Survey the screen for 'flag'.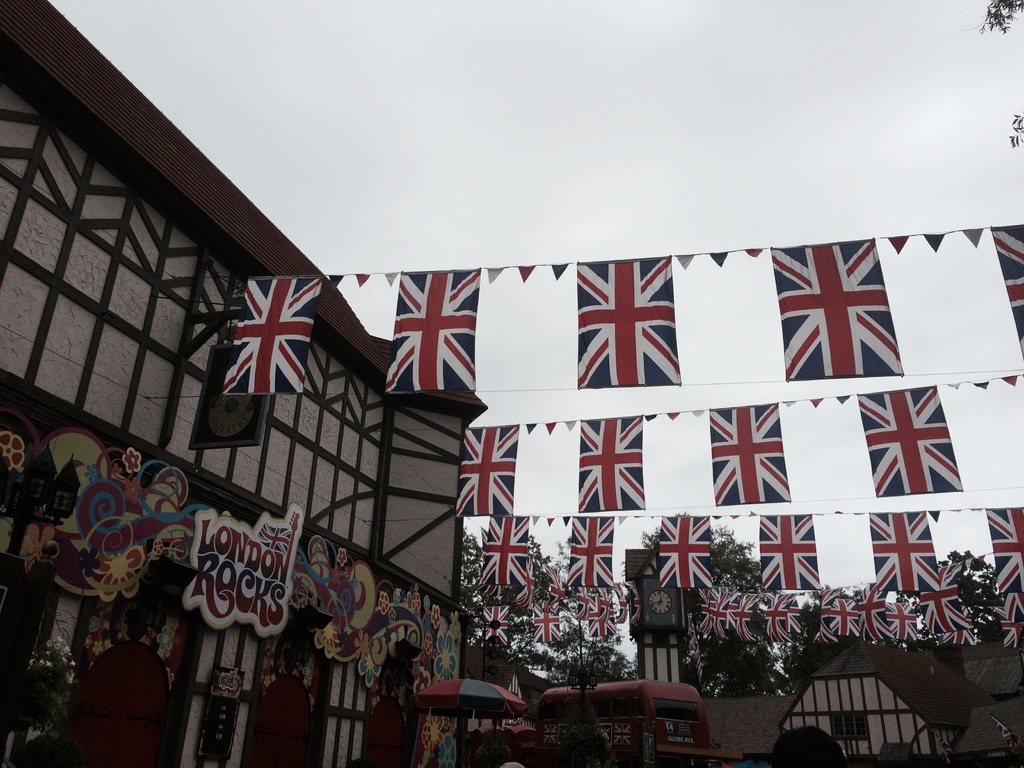
Survey found: detection(989, 220, 1023, 352).
